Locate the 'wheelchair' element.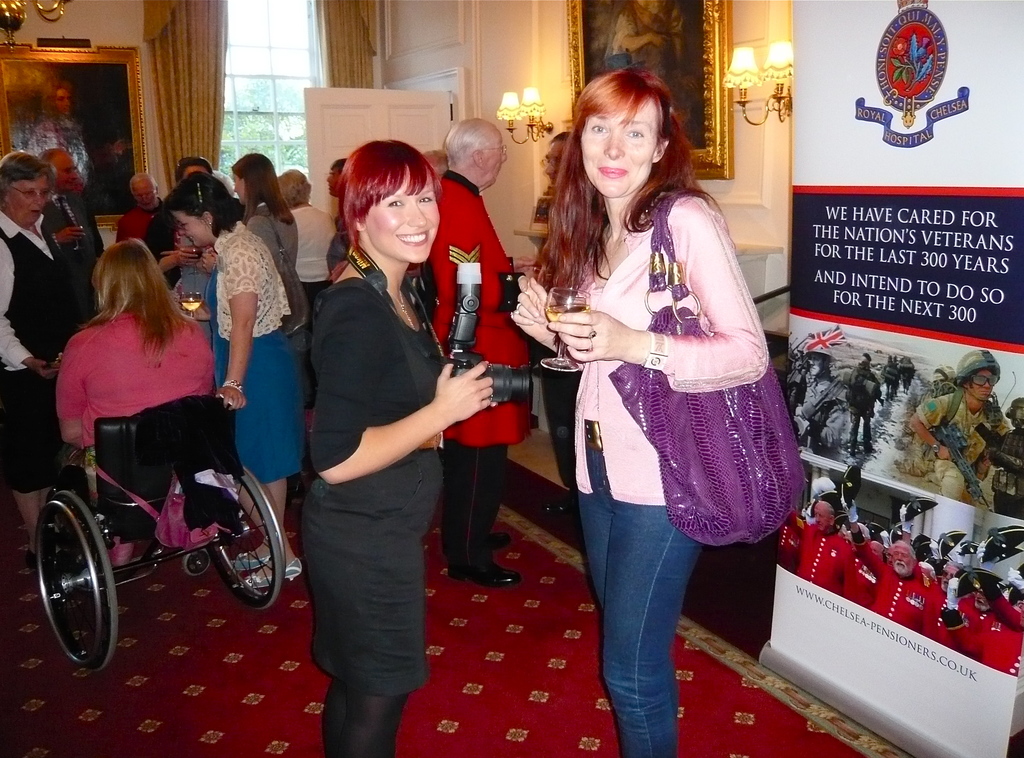
Element bbox: pyautogui.locateOnScreen(13, 341, 276, 646).
